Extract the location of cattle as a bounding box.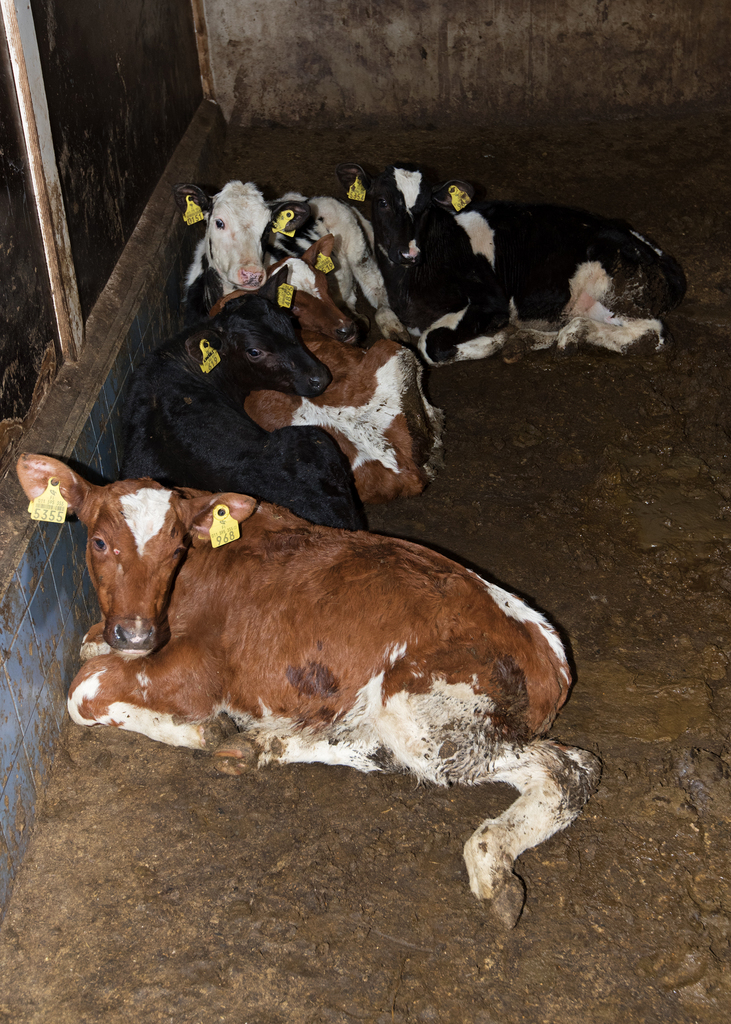
BBox(165, 179, 389, 337).
